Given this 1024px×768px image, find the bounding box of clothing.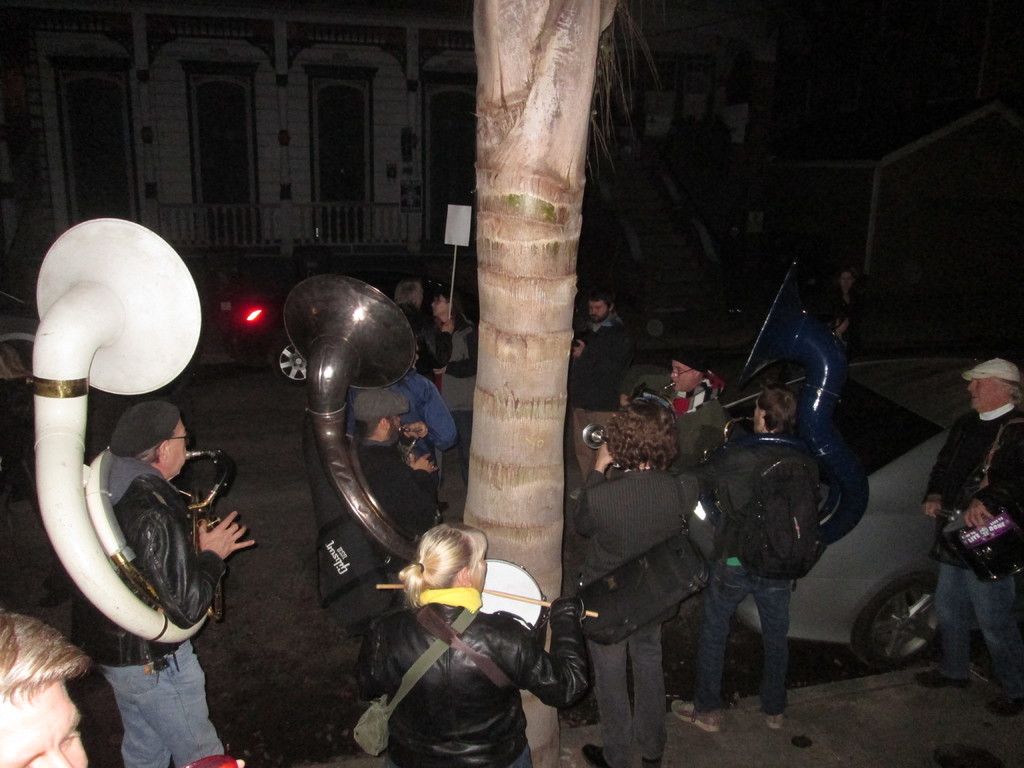
left=365, top=442, right=437, bottom=544.
